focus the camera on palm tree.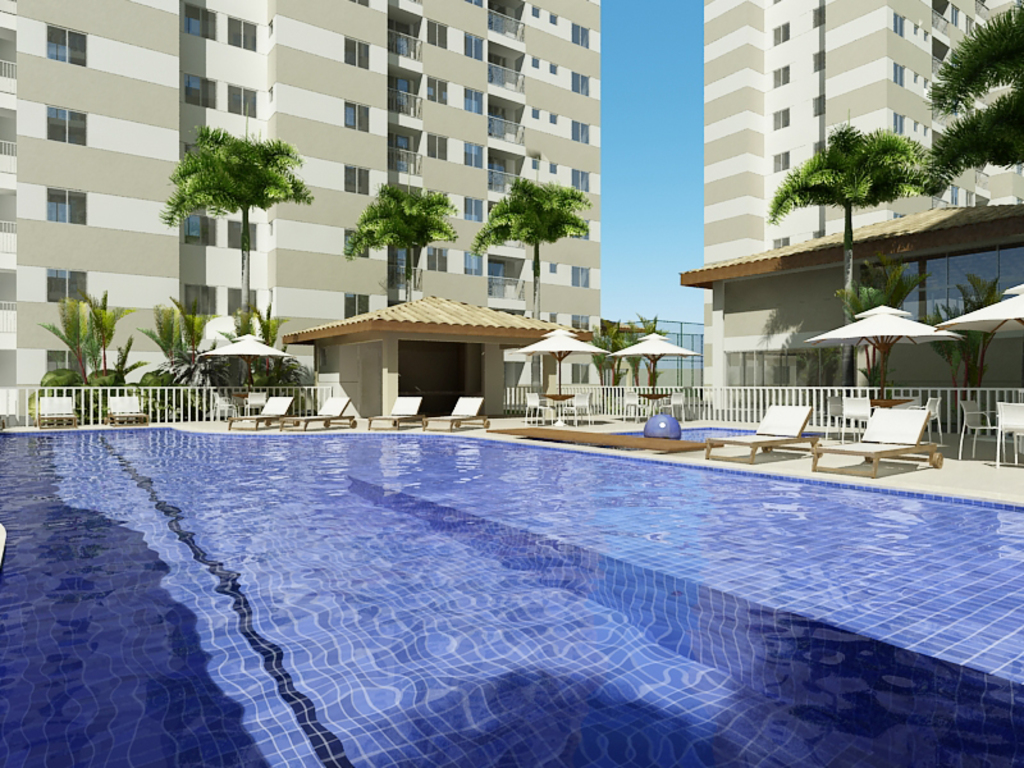
Focus region: 361,183,434,284.
